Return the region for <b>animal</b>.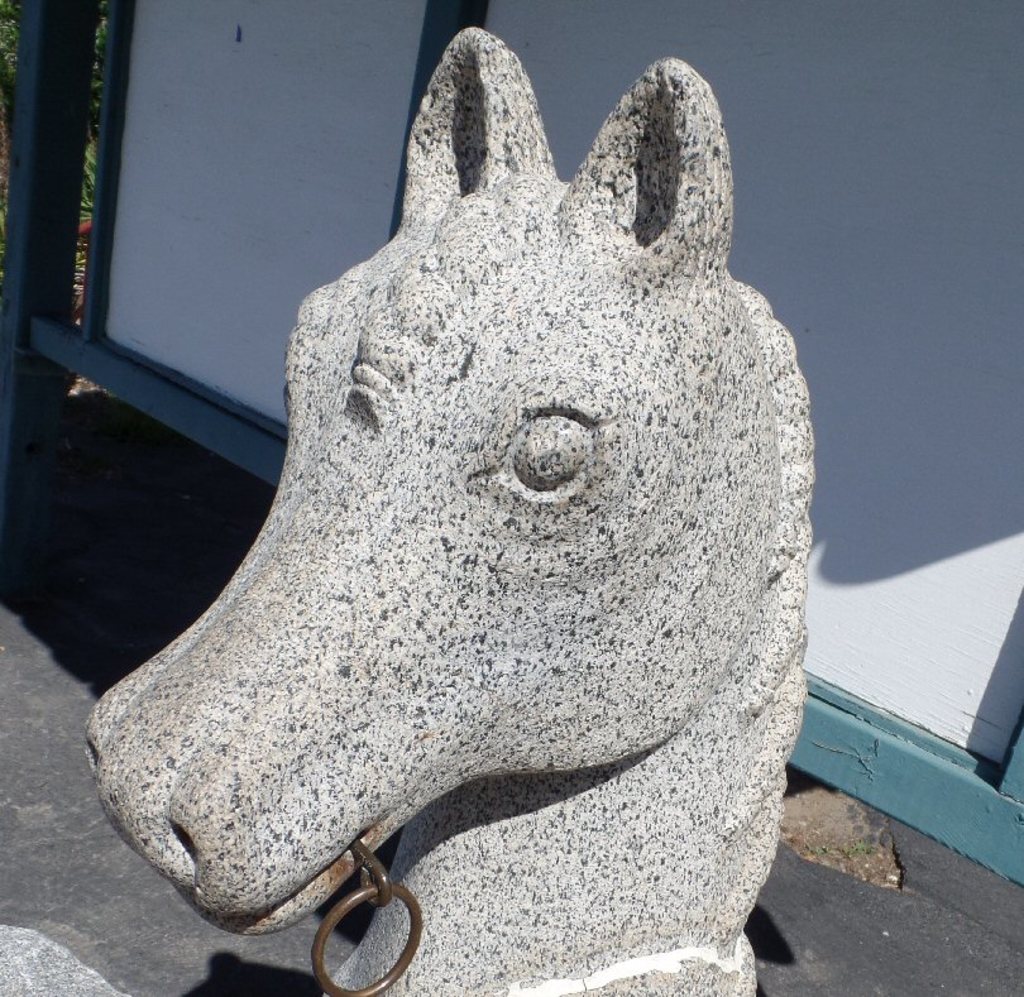
bbox=(83, 25, 804, 996).
